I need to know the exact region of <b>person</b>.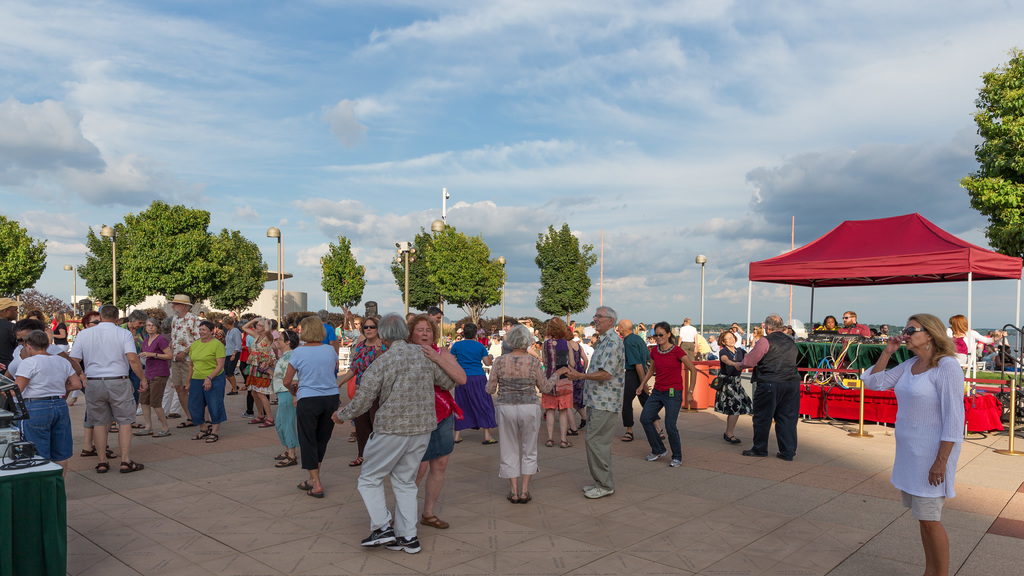
Region: 61, 293, 134, 488.
